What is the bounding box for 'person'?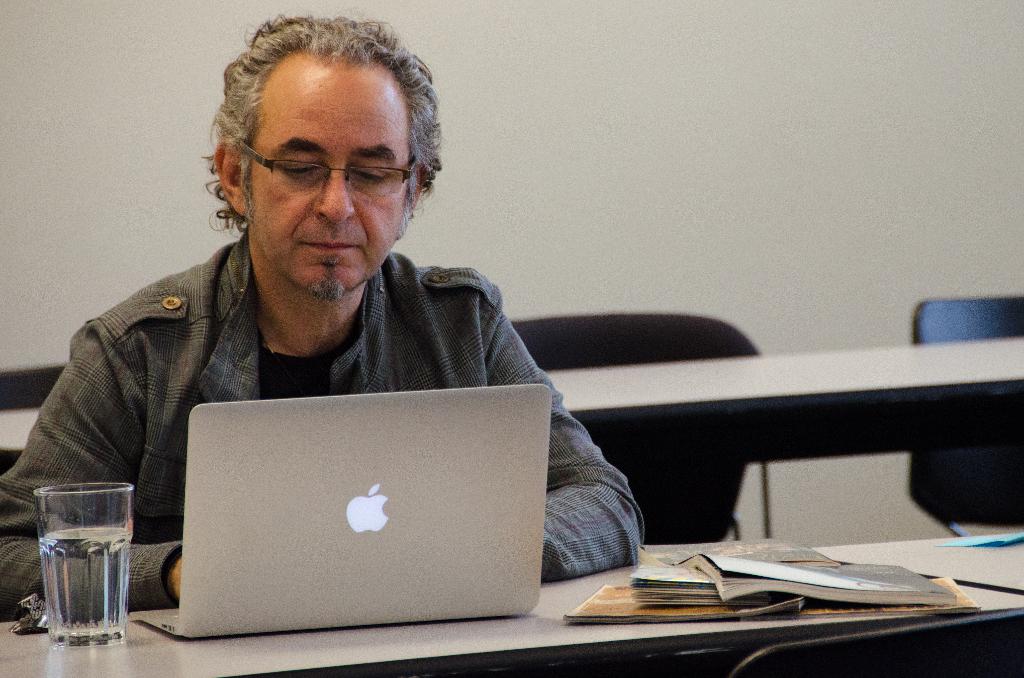
[60, 27, 612, 642].
